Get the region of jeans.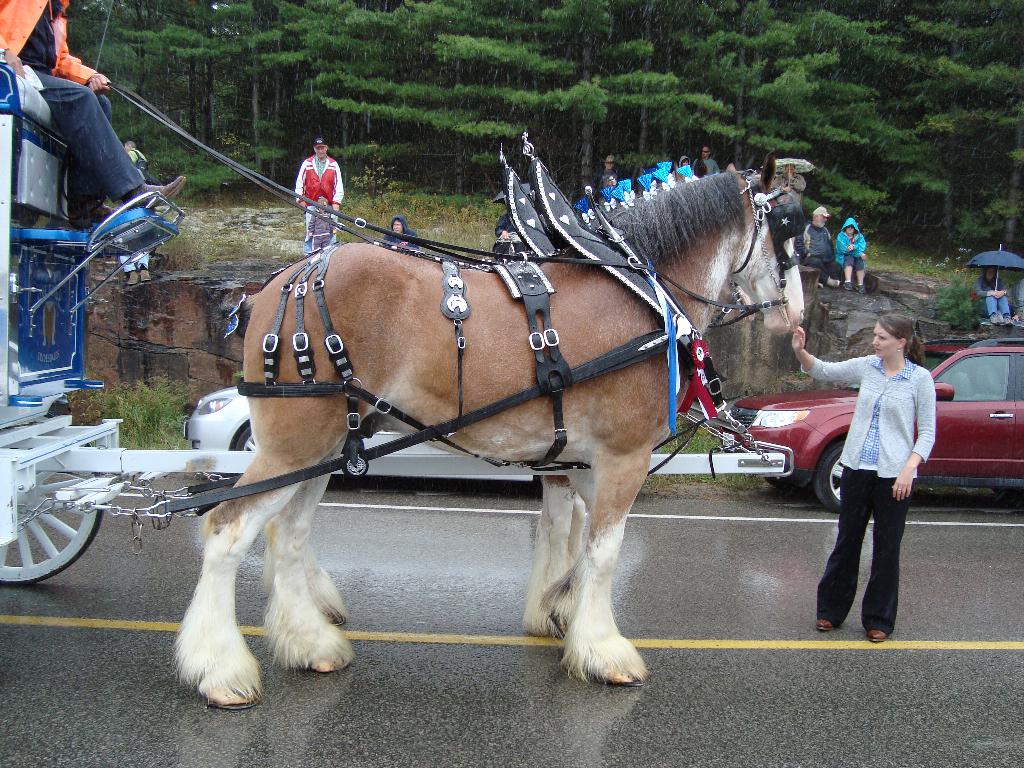
24,66,124,214.
